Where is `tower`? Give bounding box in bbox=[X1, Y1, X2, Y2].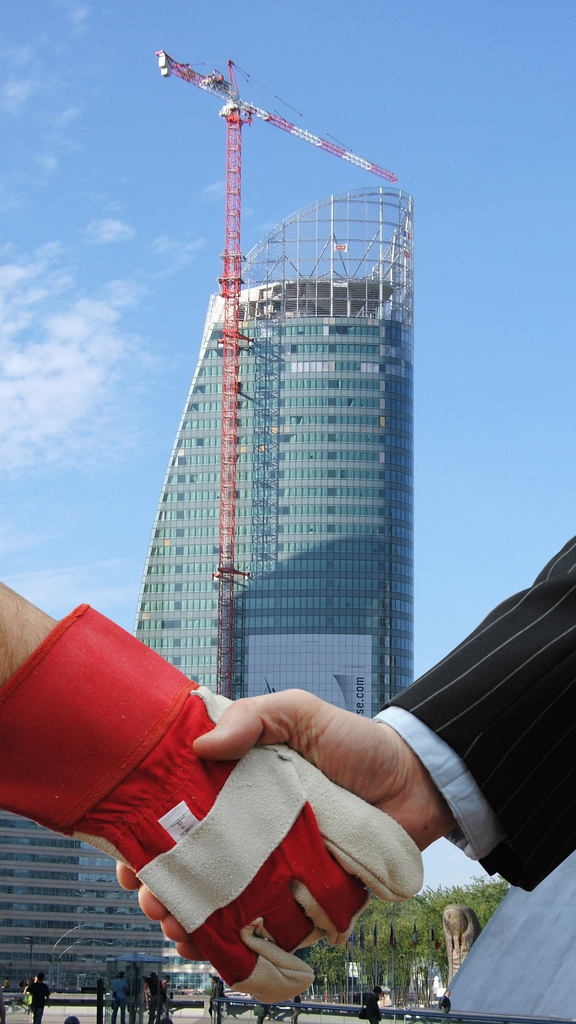
bbox=[106, 54, 446, 770].
